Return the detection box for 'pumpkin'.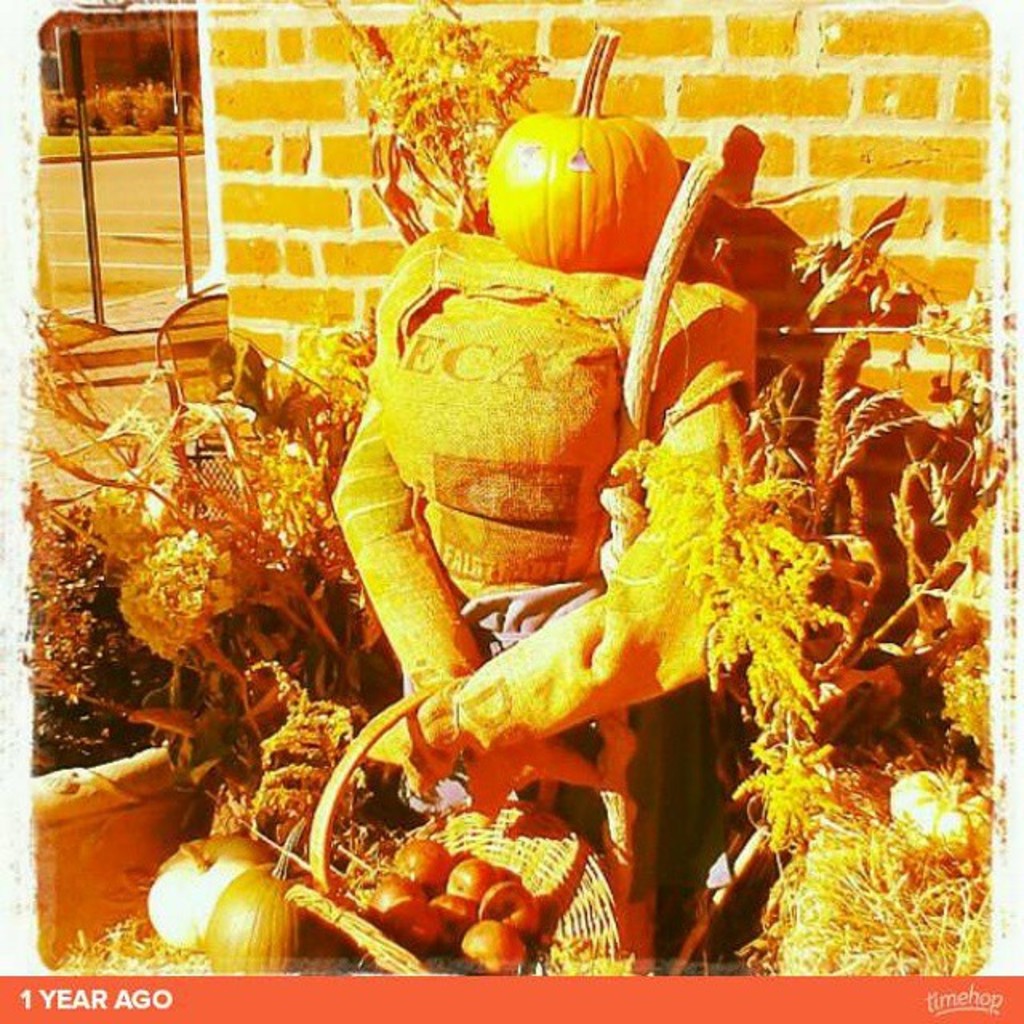
left=474, top=24, right=680, bottom=274.
